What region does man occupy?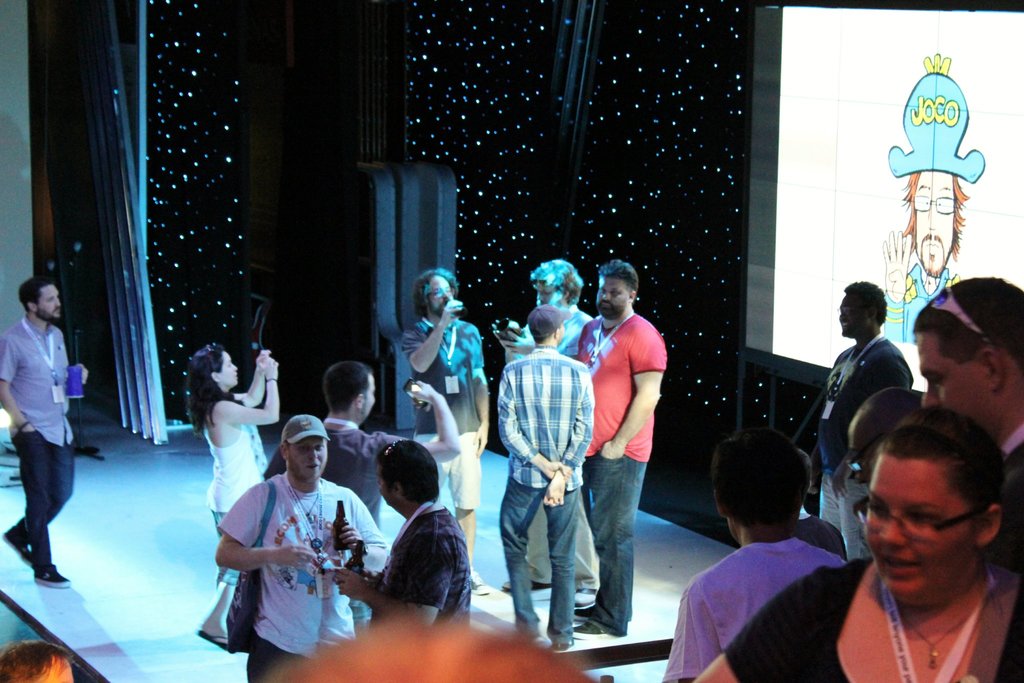
BBox(0, 638, 81, 682).
